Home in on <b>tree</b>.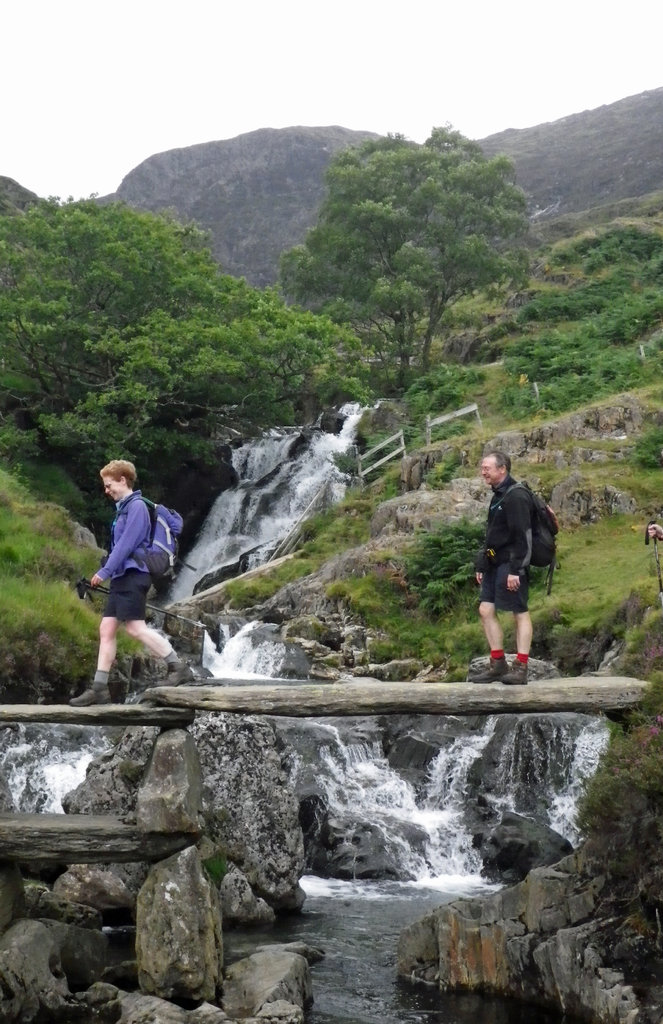
Homed in at x1=0, y1=188, x2=254, y2=417.
